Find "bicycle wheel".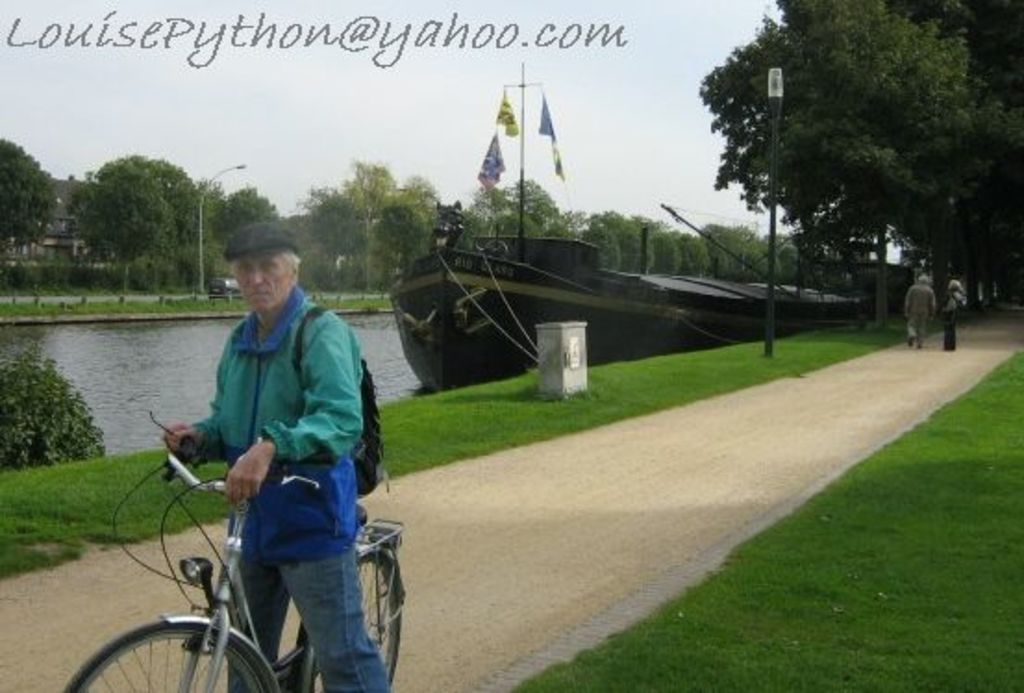
pyautogui.locateOnScreen(298, 548, 406, 691).
